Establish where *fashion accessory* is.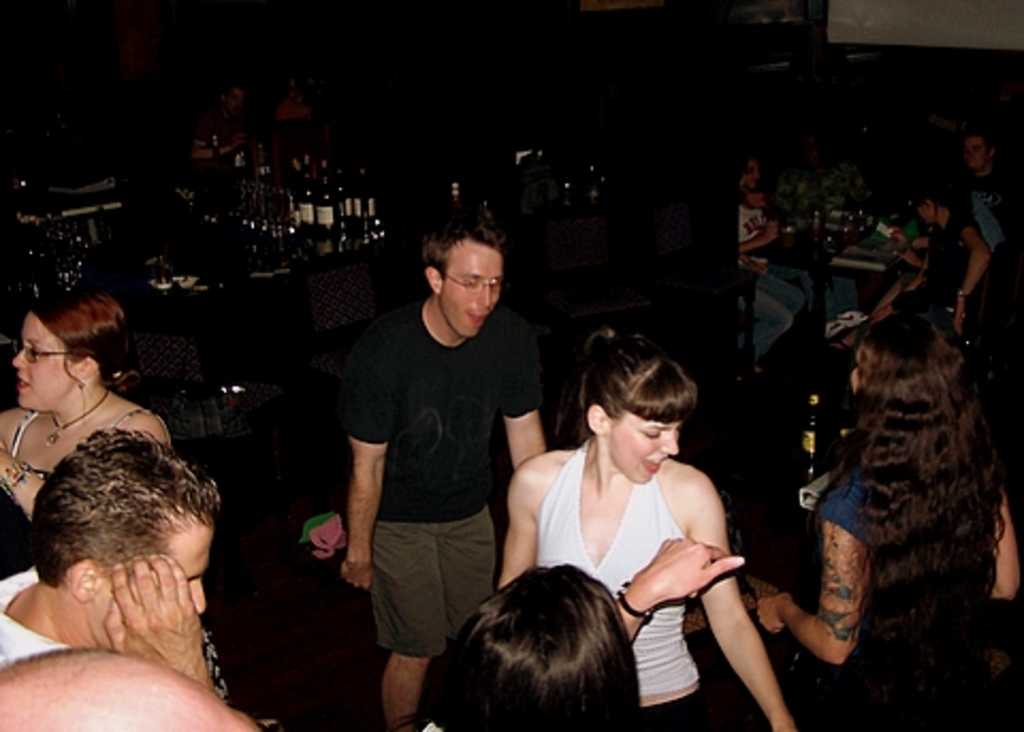
Established at <bbox>614, 580, 655, 617</bbox>.
